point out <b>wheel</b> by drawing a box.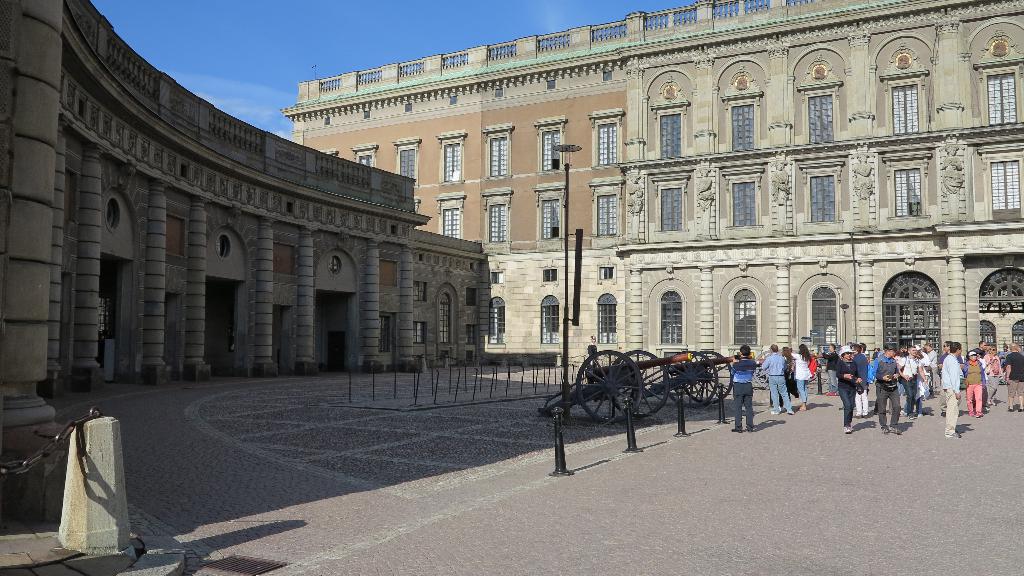
locate(665, 351, 723, 407).
